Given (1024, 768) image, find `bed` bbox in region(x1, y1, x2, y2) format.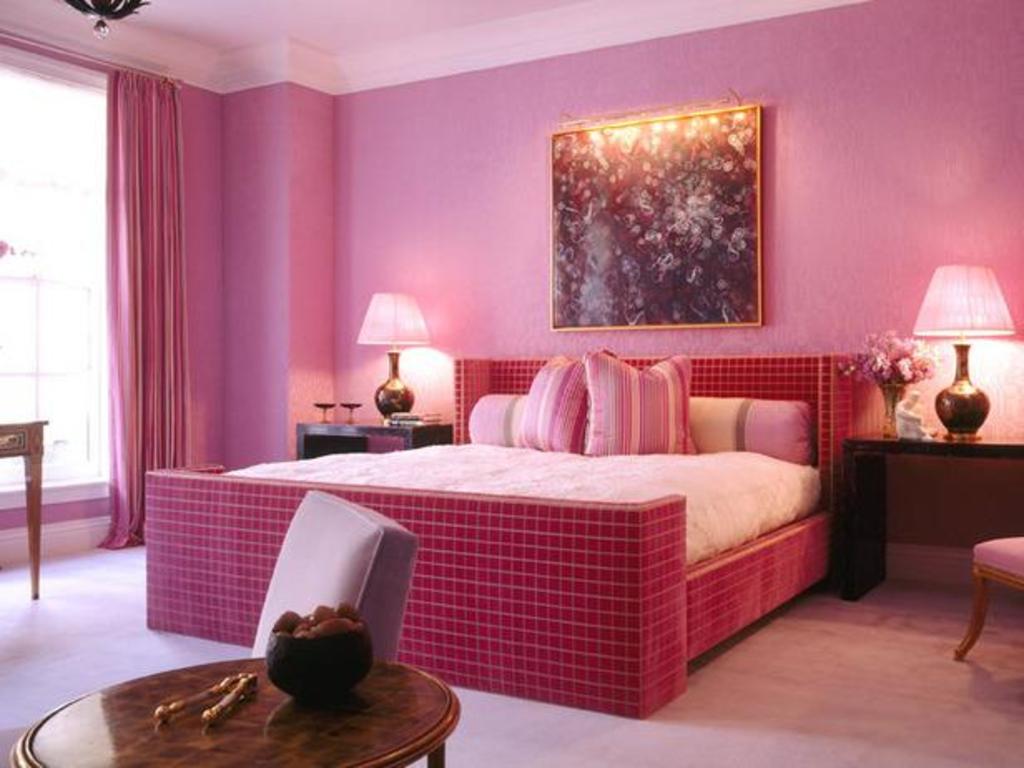
region(96, 284, 849, 728).
